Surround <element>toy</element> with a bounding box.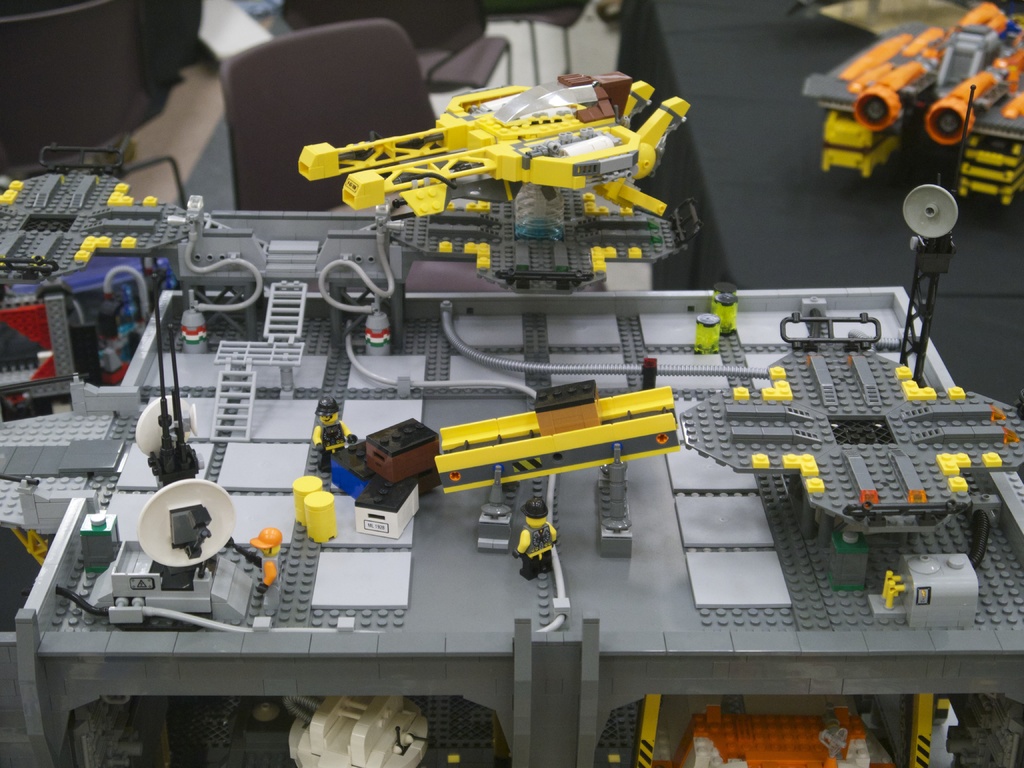
x1=756, y1=373, x2=792, y2=403.
